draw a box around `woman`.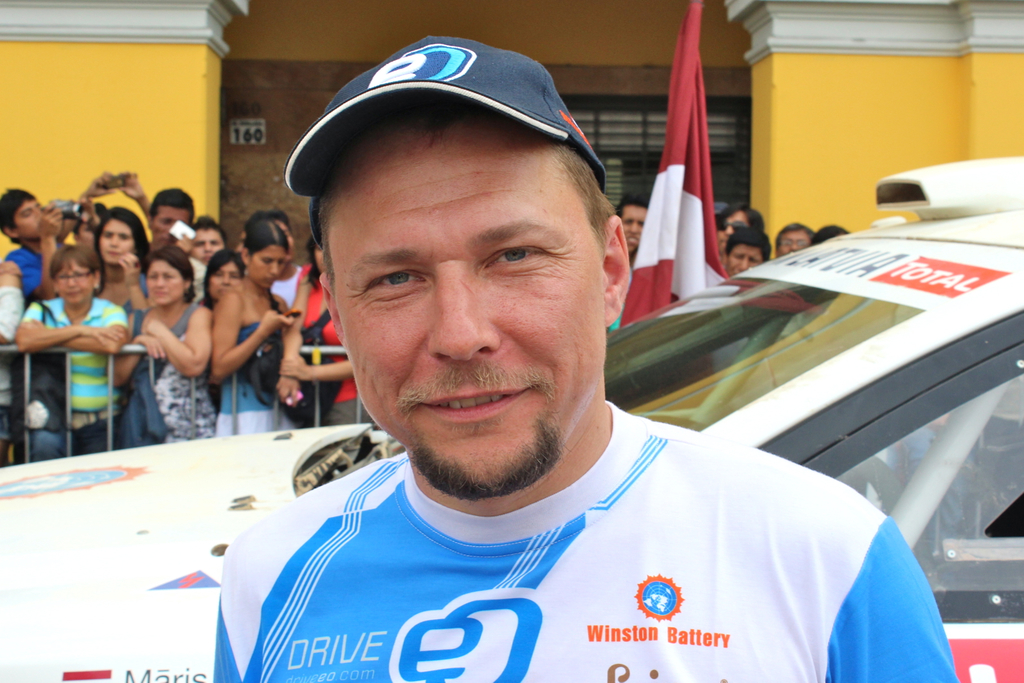
region(114, 237, 229, 448).
